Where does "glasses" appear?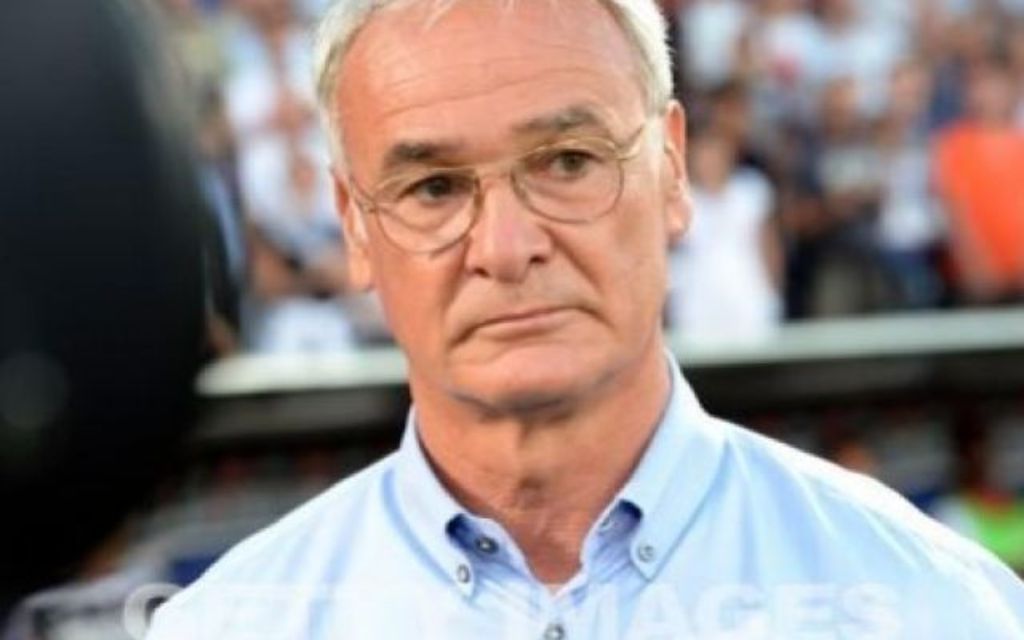
Appears at [x1=342, y1=109, x2=656, y2=256].
